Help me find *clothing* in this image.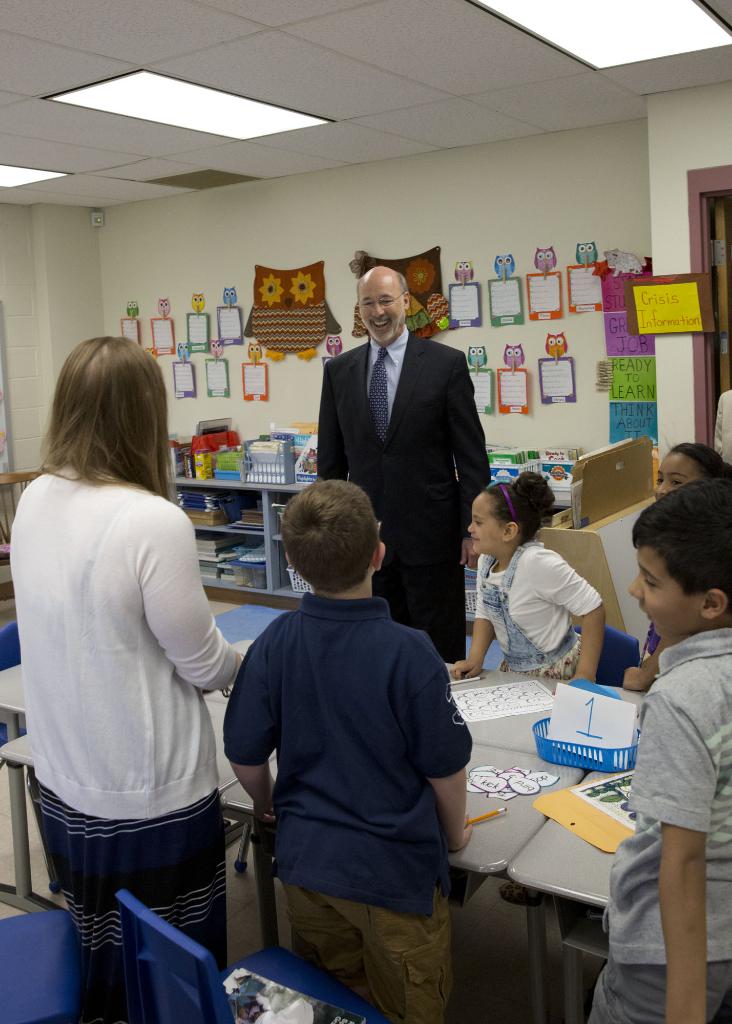
Found it: box=[589, 615, 731, 1023].
